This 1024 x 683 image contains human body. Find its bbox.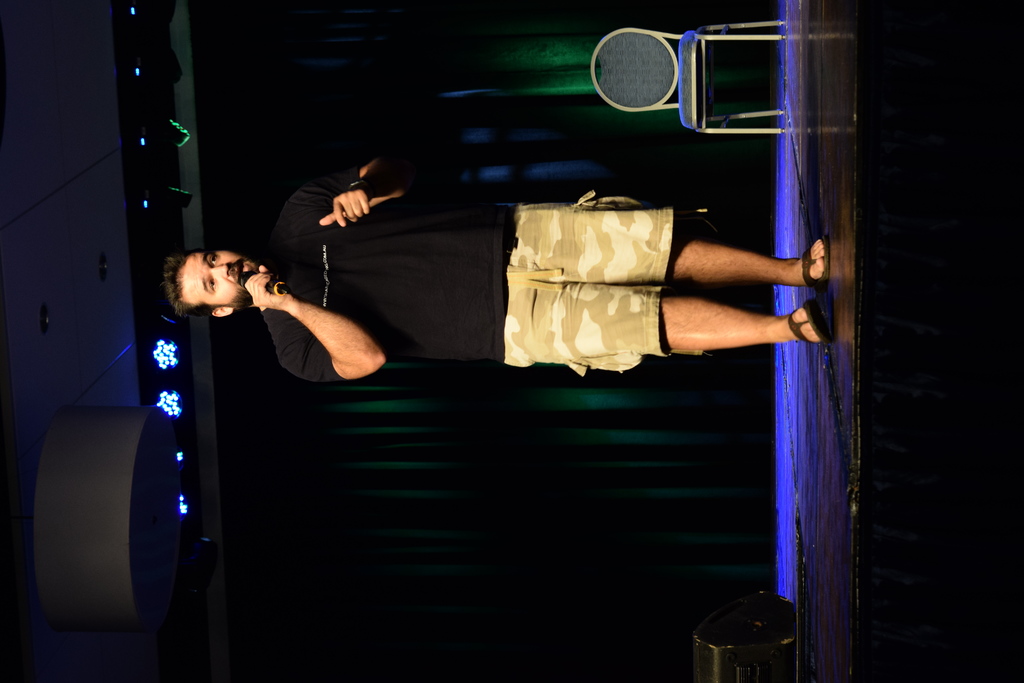
l=166, t=152, r=825, b=379.
